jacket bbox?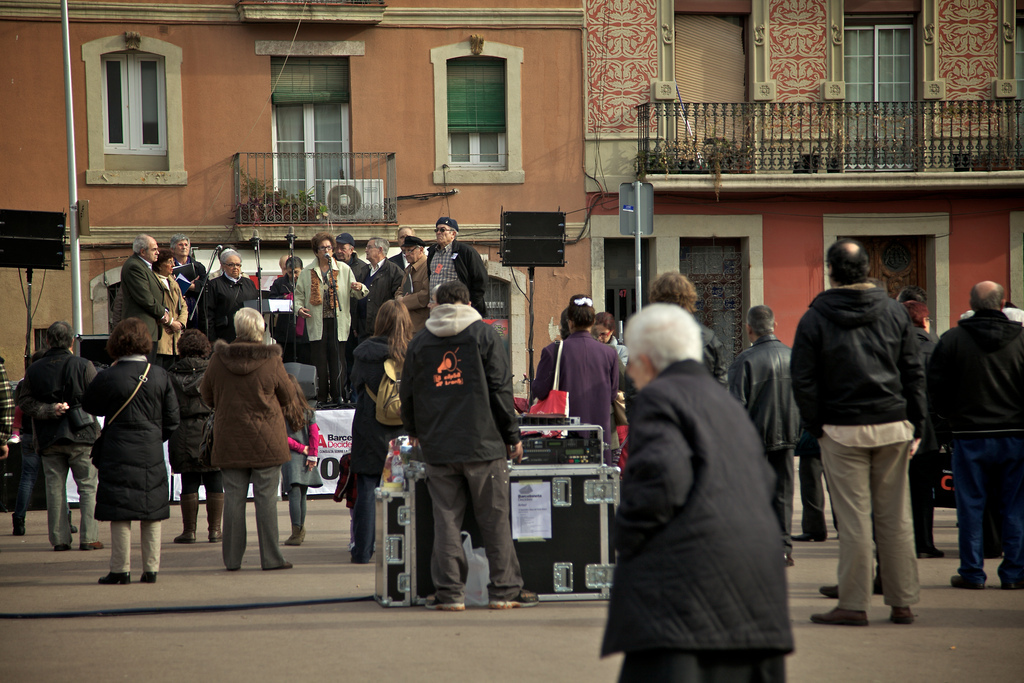
<region>424, 239, 486, 320</region>
